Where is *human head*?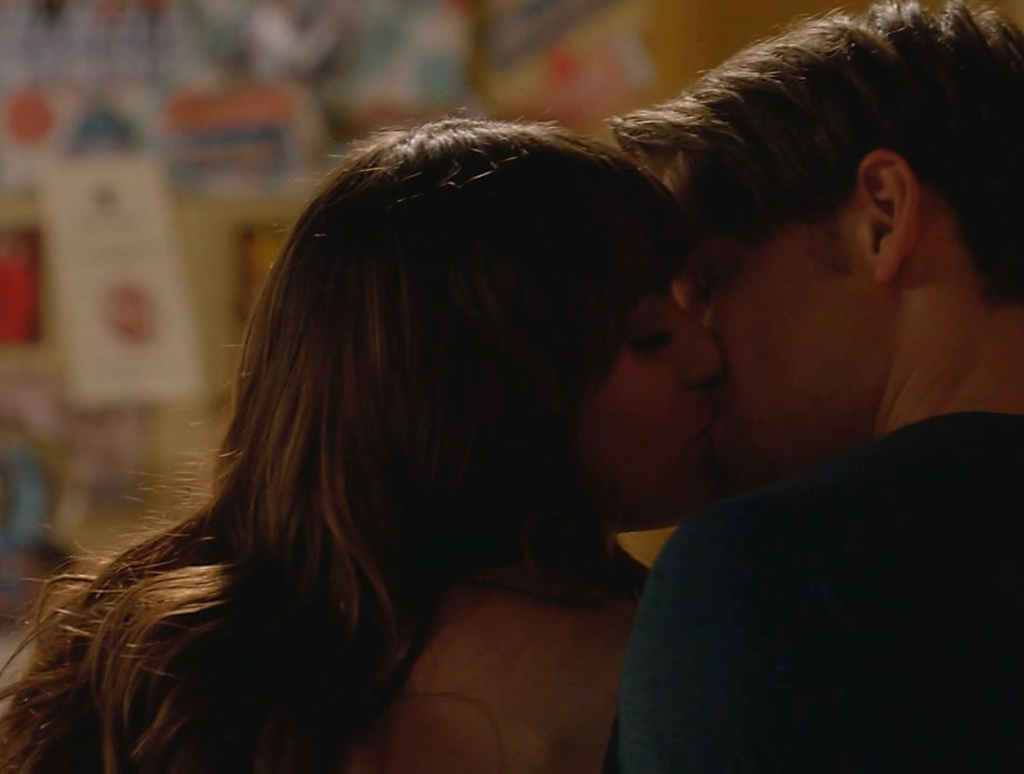
x1=670 y1=75 x2=1006 y2=456.
